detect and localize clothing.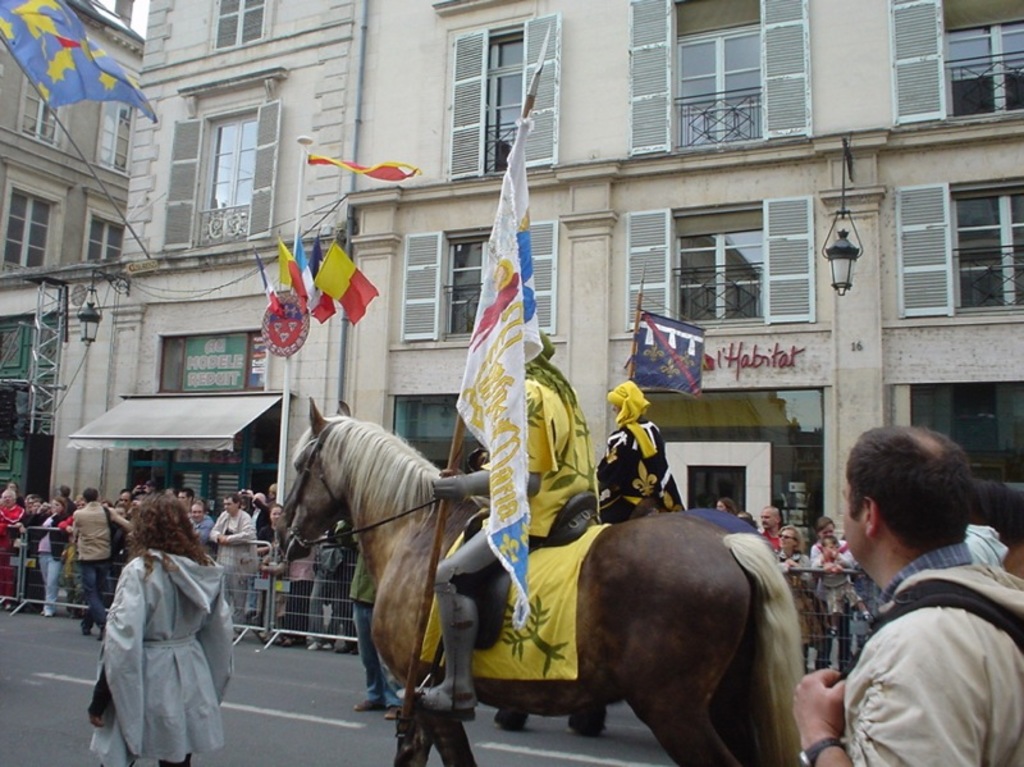
Localized at select_region(86, 547, 236, 766).
